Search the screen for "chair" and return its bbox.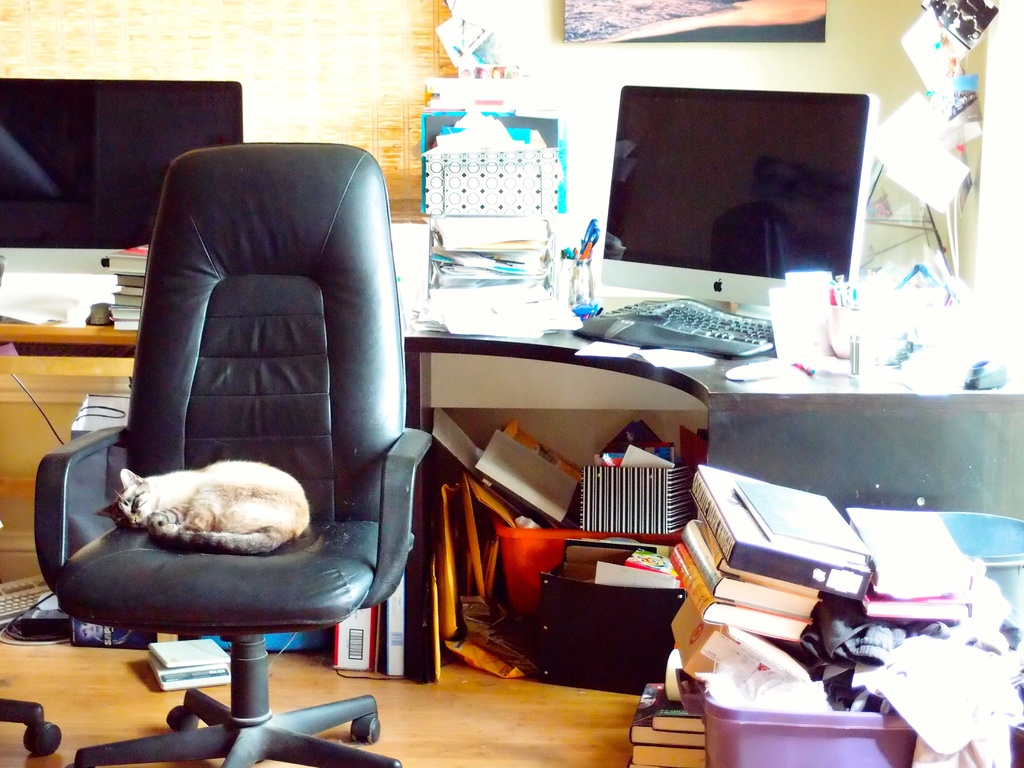
Found: x1=92 y1=164 x2=412 y2=684.
